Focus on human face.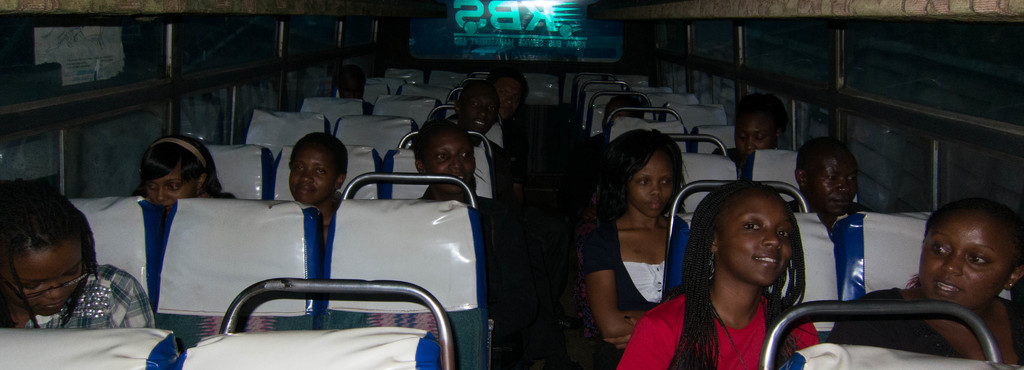
Focused at 627/146/673/218.
